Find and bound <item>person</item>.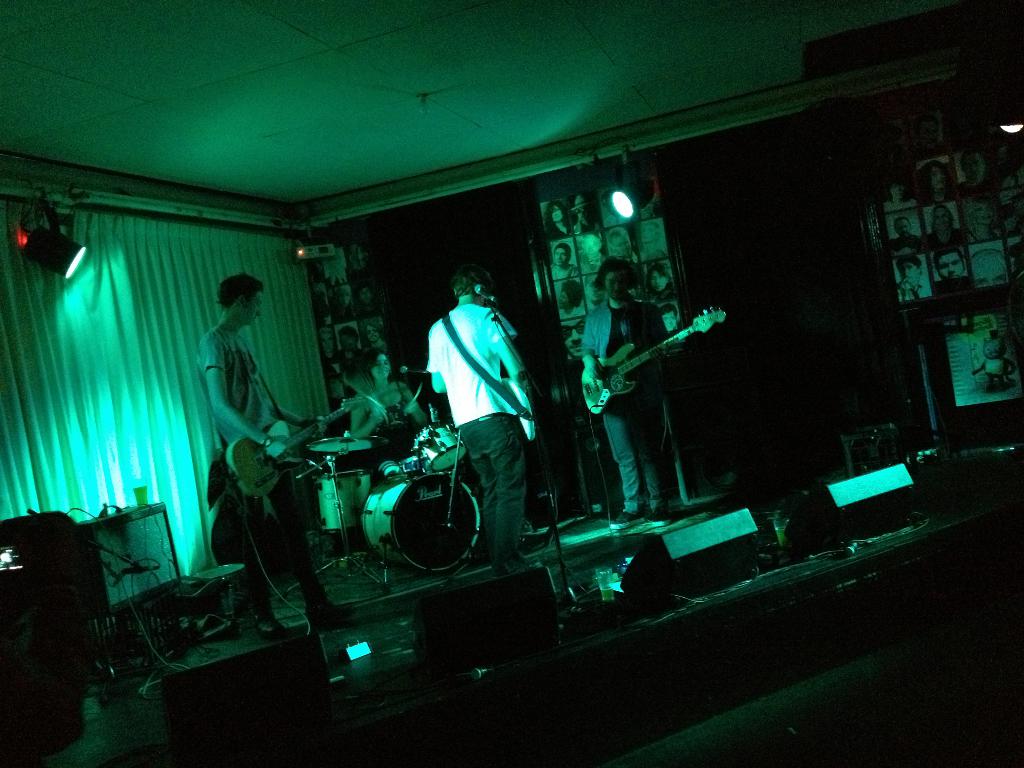
Bound: (left=189, top=264, right=365, bottom=632).
